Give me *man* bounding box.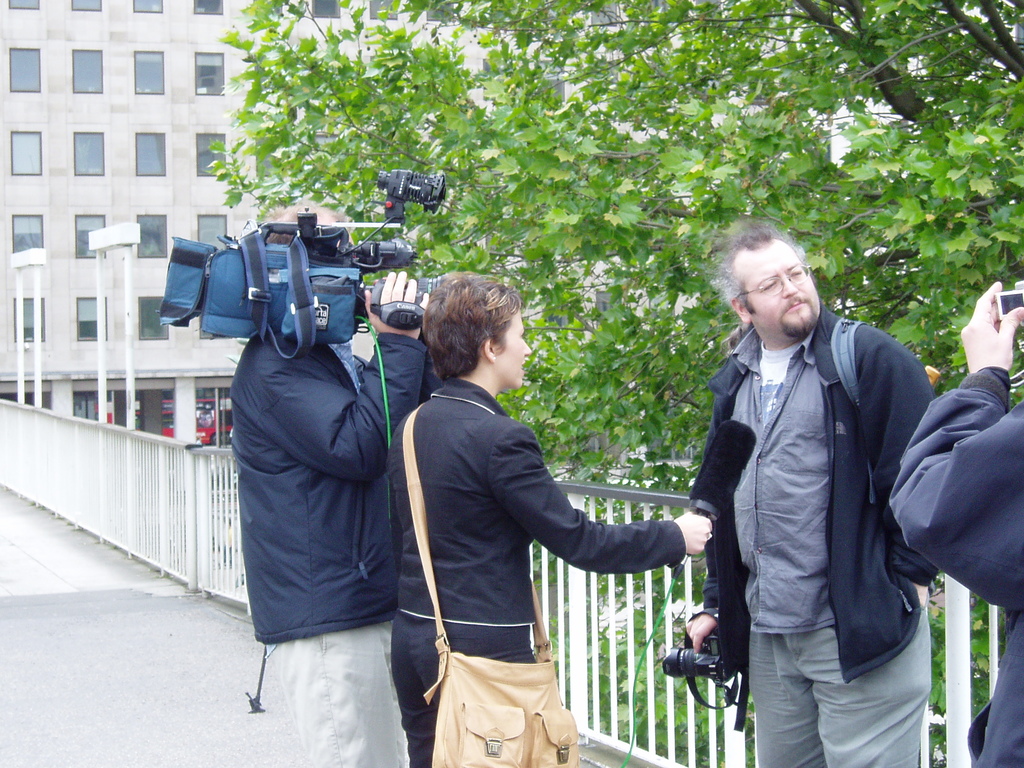
{"left": 685, "top": 228, "right": 925, "bottom": 767}.
